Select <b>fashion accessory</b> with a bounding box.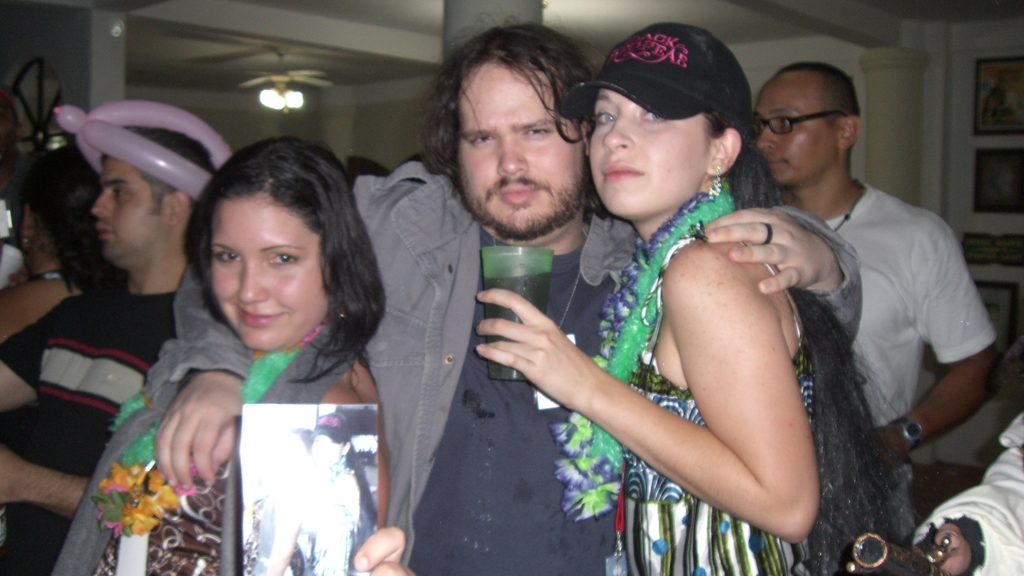
BBox(709, 164, 725, 197).
